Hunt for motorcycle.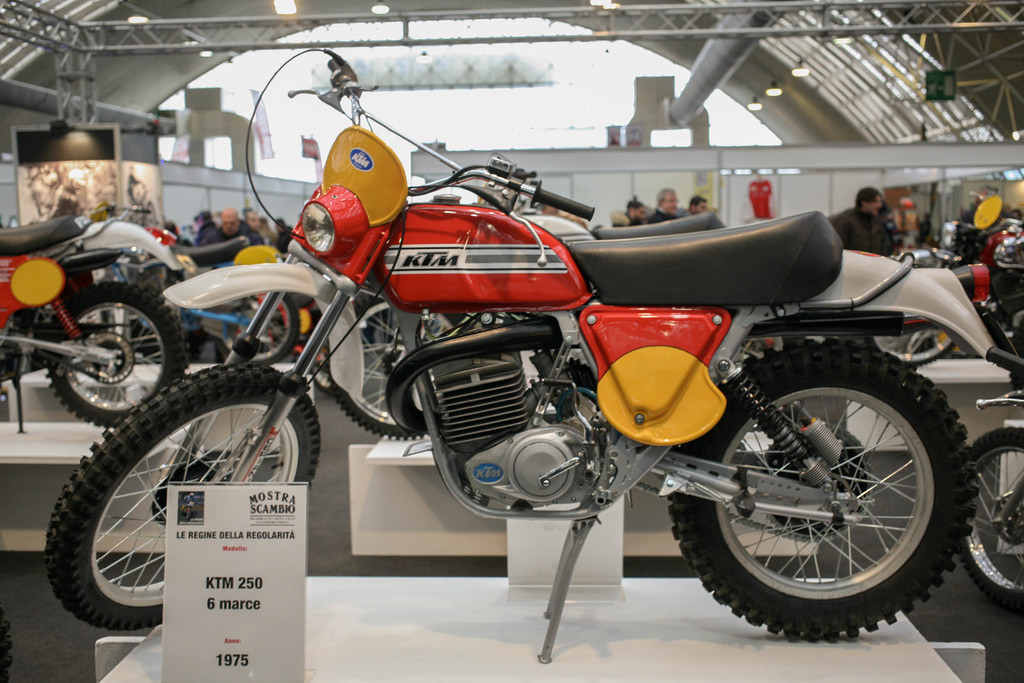
Hunted down at locate(952, 313, 1023, 612).
